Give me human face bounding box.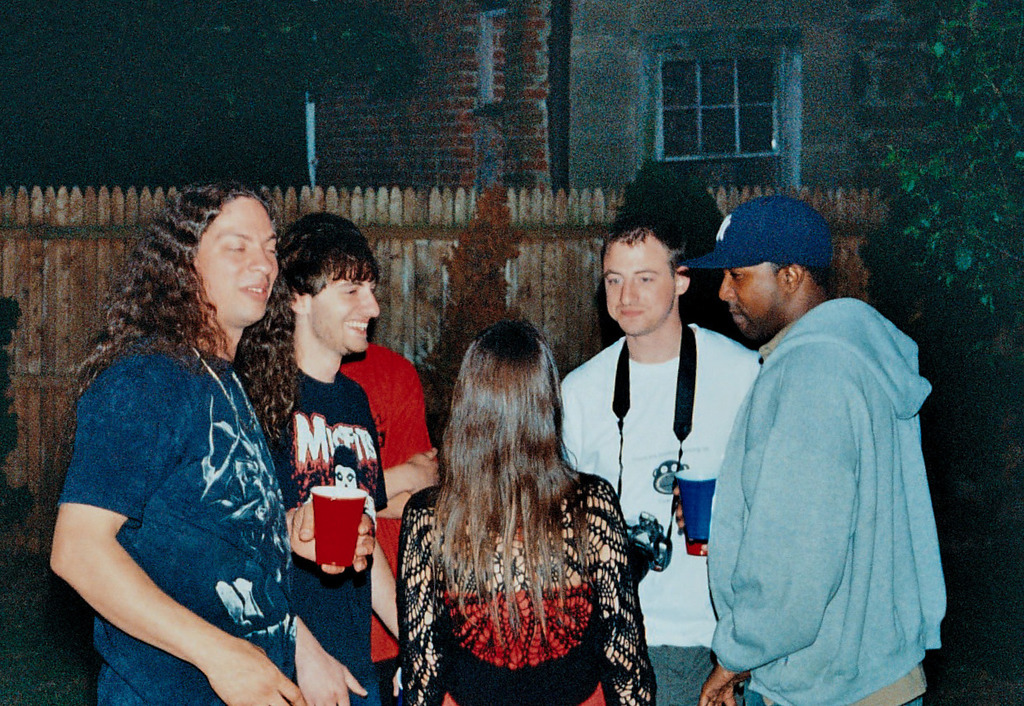
189/195/279/325.
